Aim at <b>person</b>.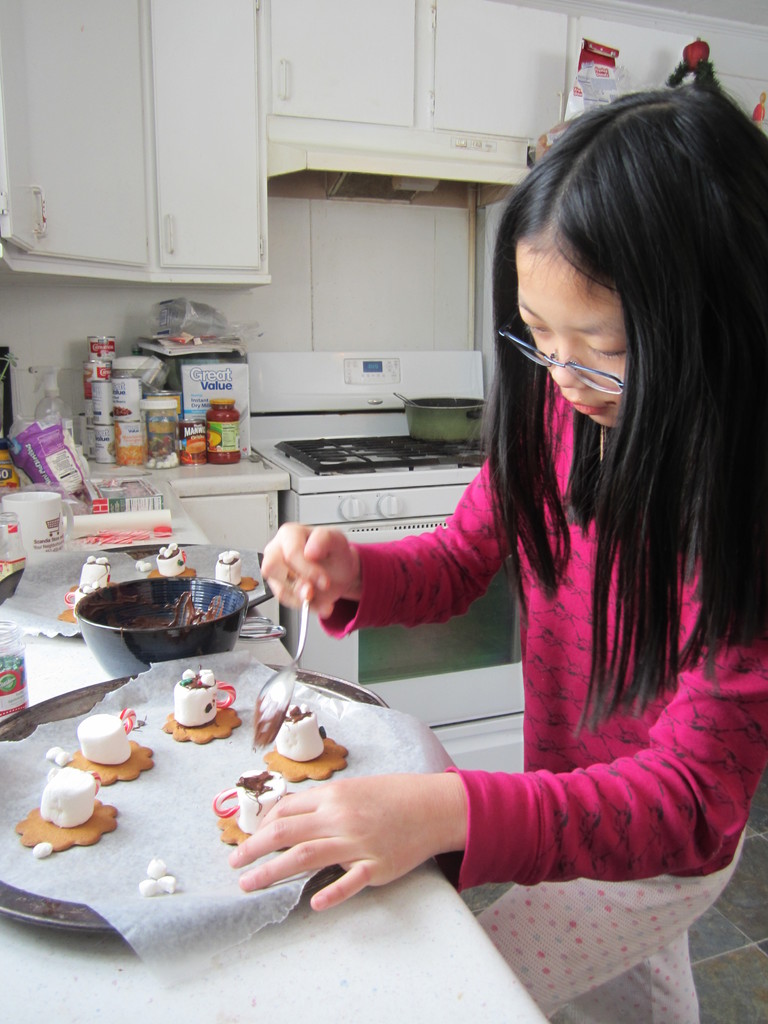
Aimed at [297,122,716,972].
